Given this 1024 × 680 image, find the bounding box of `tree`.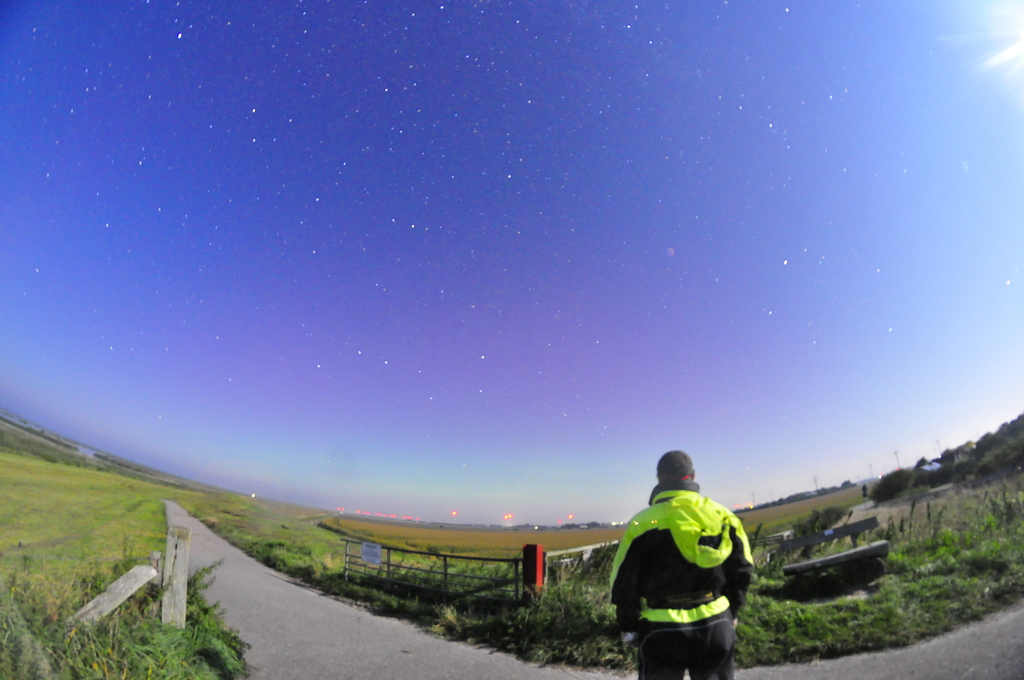
Rect(867, 463, 922, 497).
